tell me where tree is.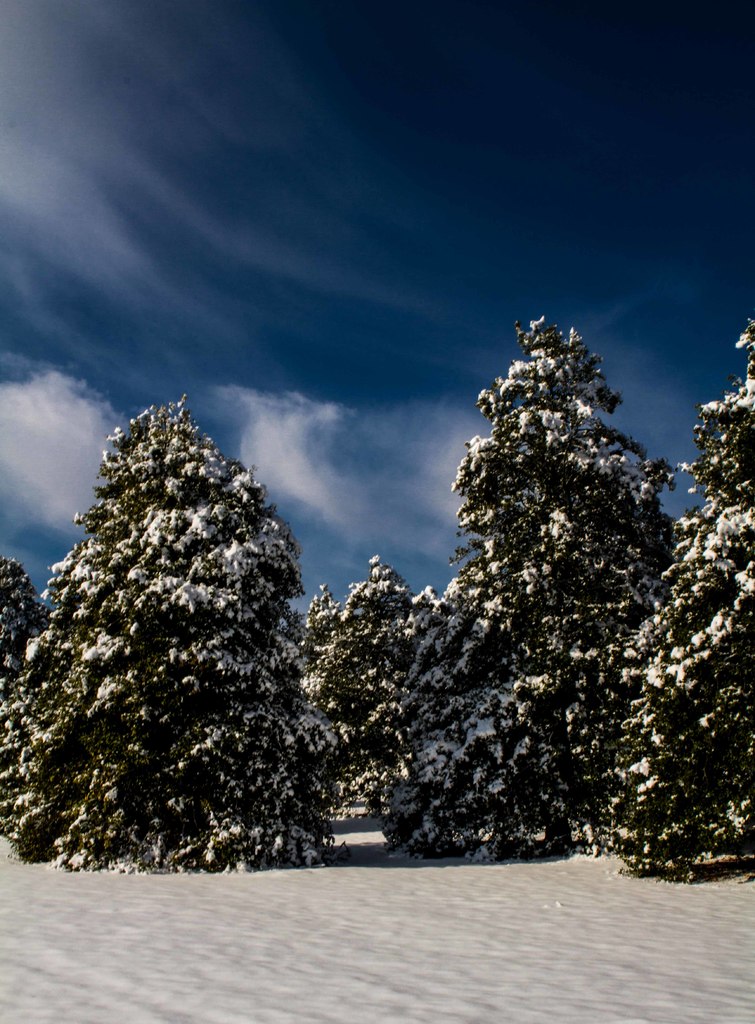
tree is at (0,379,345,868).
